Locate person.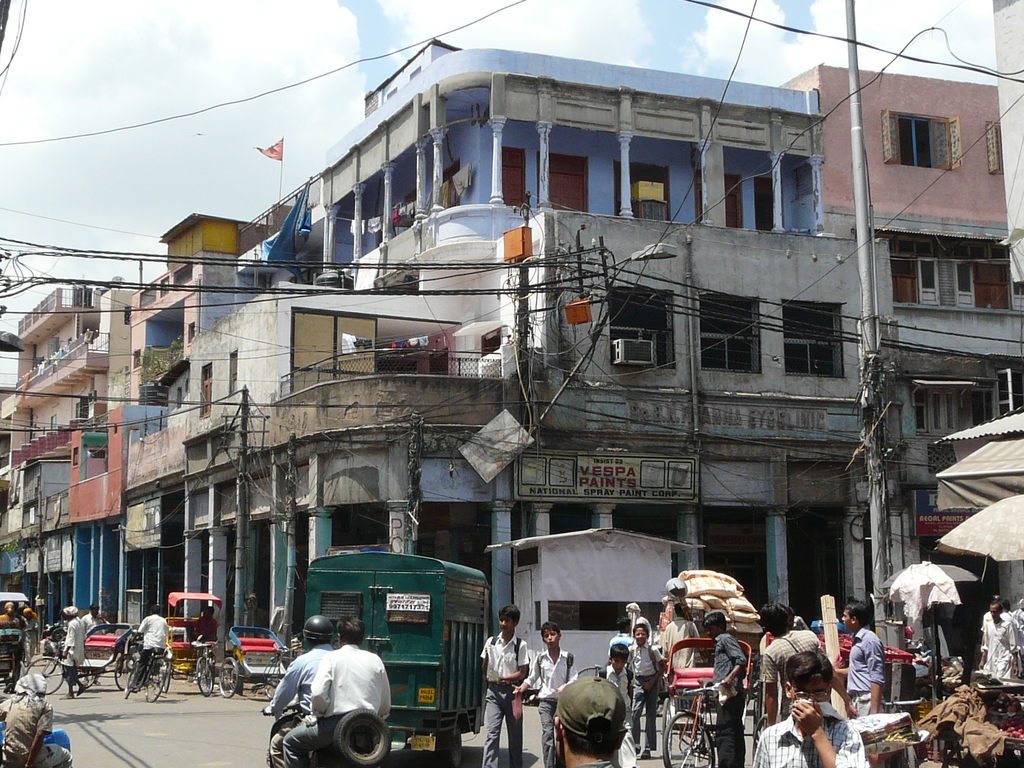
Bounding box: <bbox>650, 604, 708, 708</bbox>.
